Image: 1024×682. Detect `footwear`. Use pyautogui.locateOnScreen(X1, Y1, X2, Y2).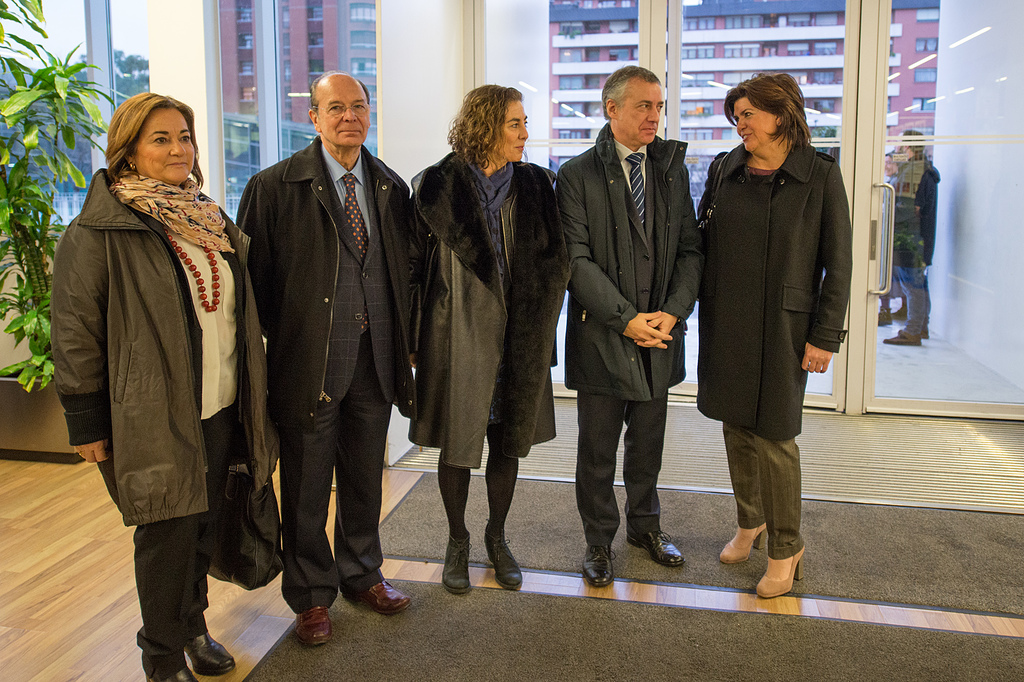
pyautogui.locateOnScreen(578, 543, 613, 586).
